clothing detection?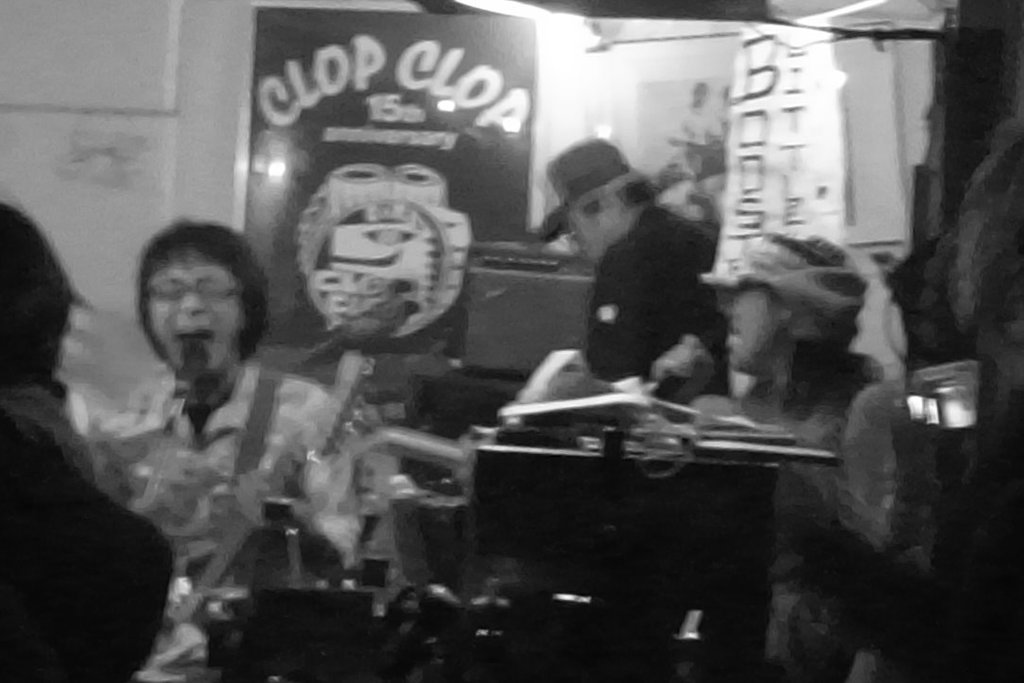
<box>779,354,876,682</box>
